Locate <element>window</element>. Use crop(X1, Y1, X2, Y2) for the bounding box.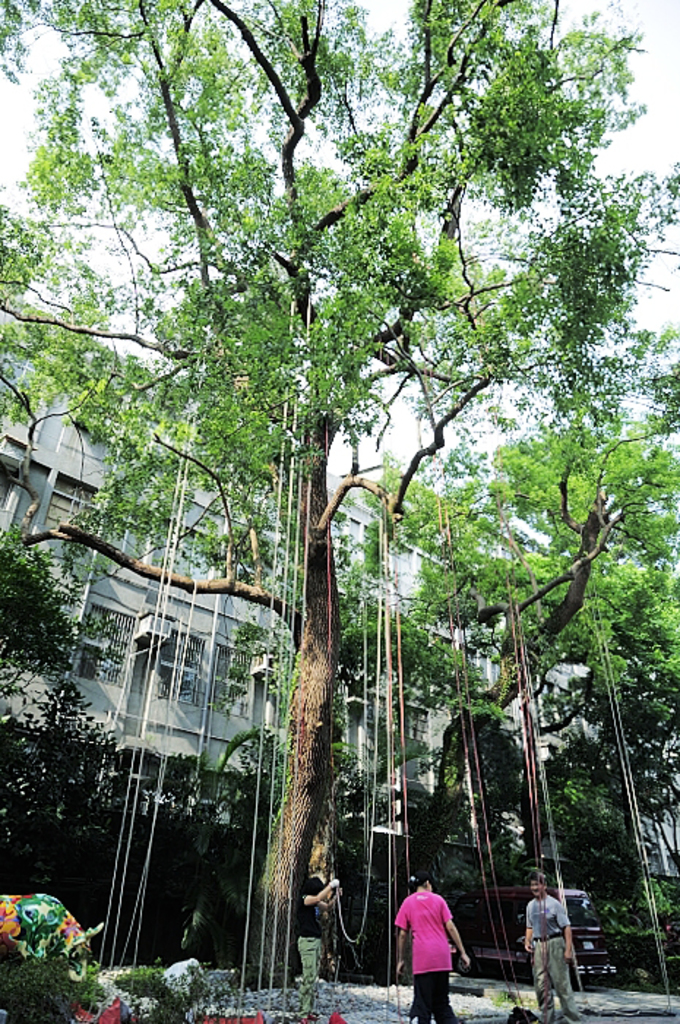
crop(0, 342, 35, 383).
